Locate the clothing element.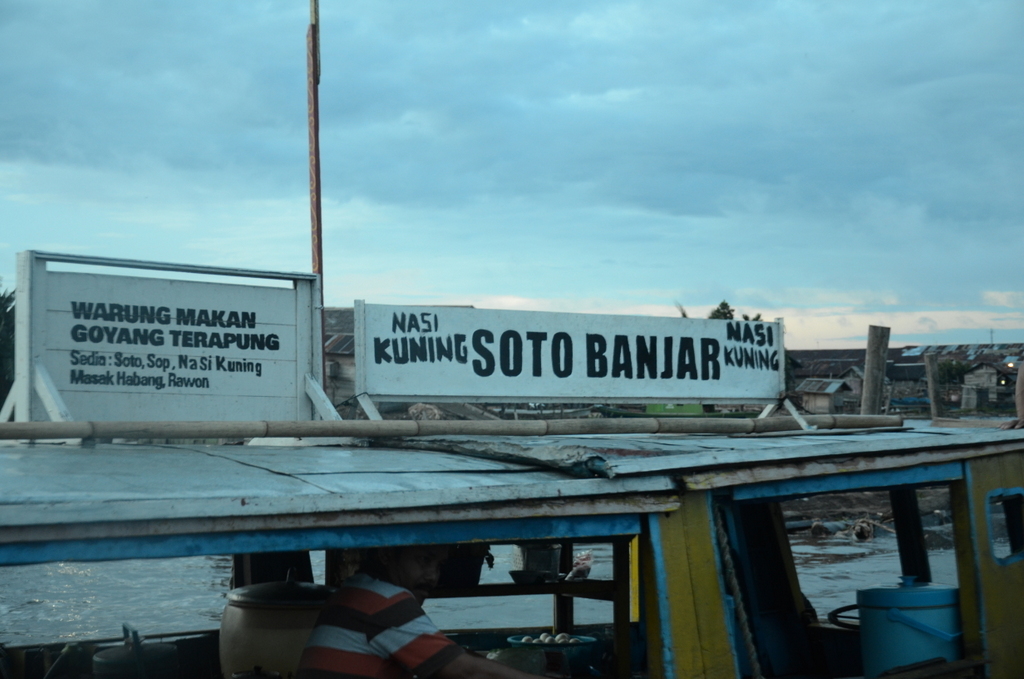
Element bbox: box=[297, 575, 451, 666].
